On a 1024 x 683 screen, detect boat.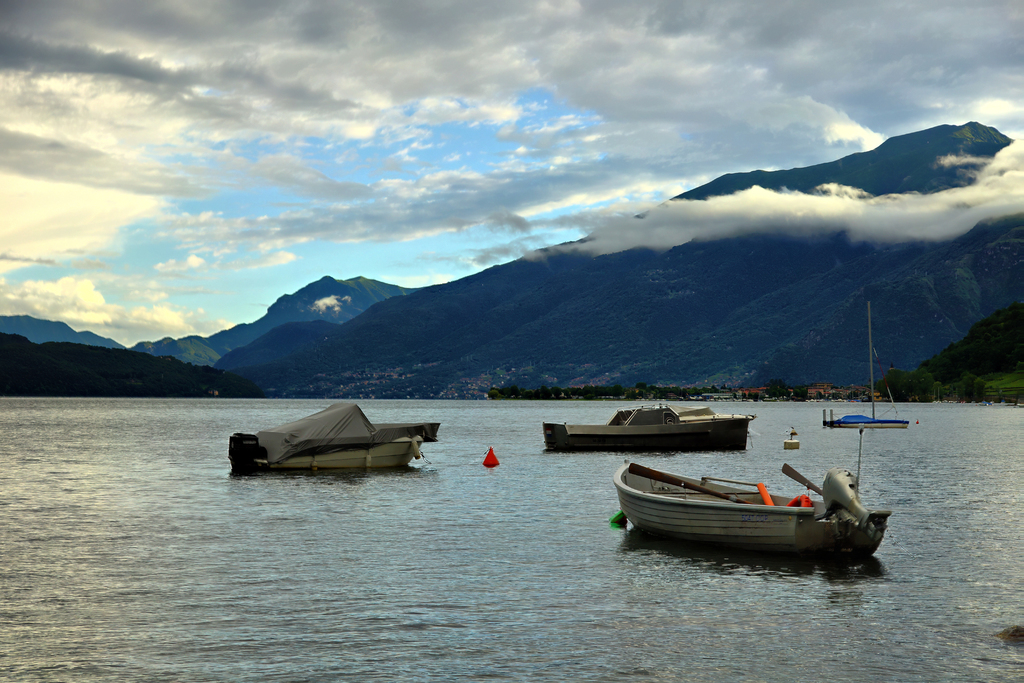
detection(226, 401, 444, 481).
